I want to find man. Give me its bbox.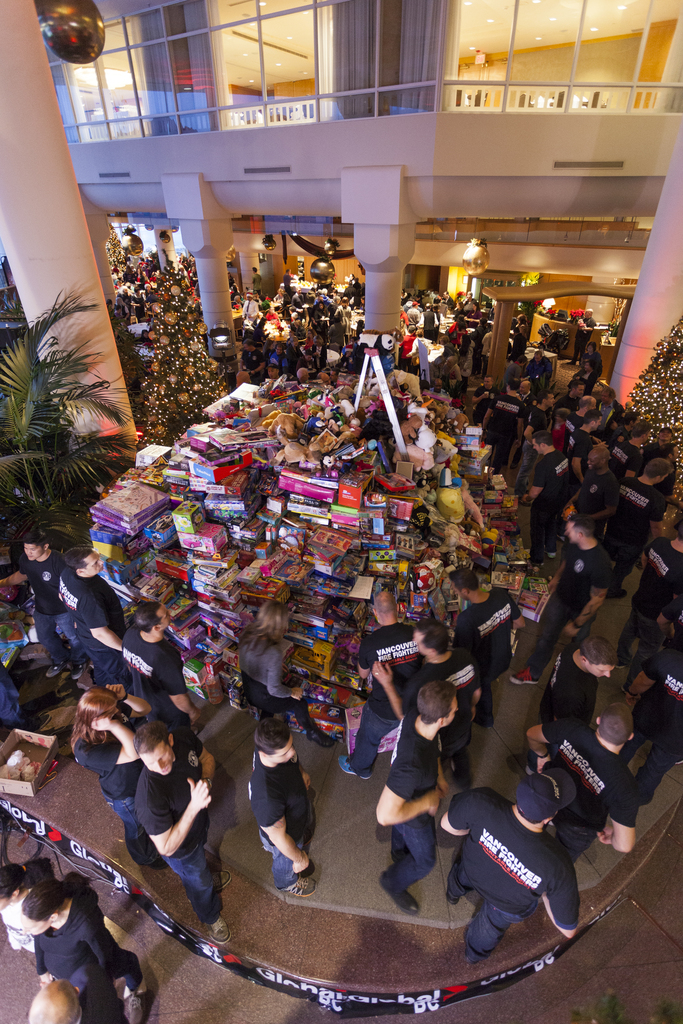
{"x1": 122, "y1": 599, "x2": 195, "y2": 748}.
